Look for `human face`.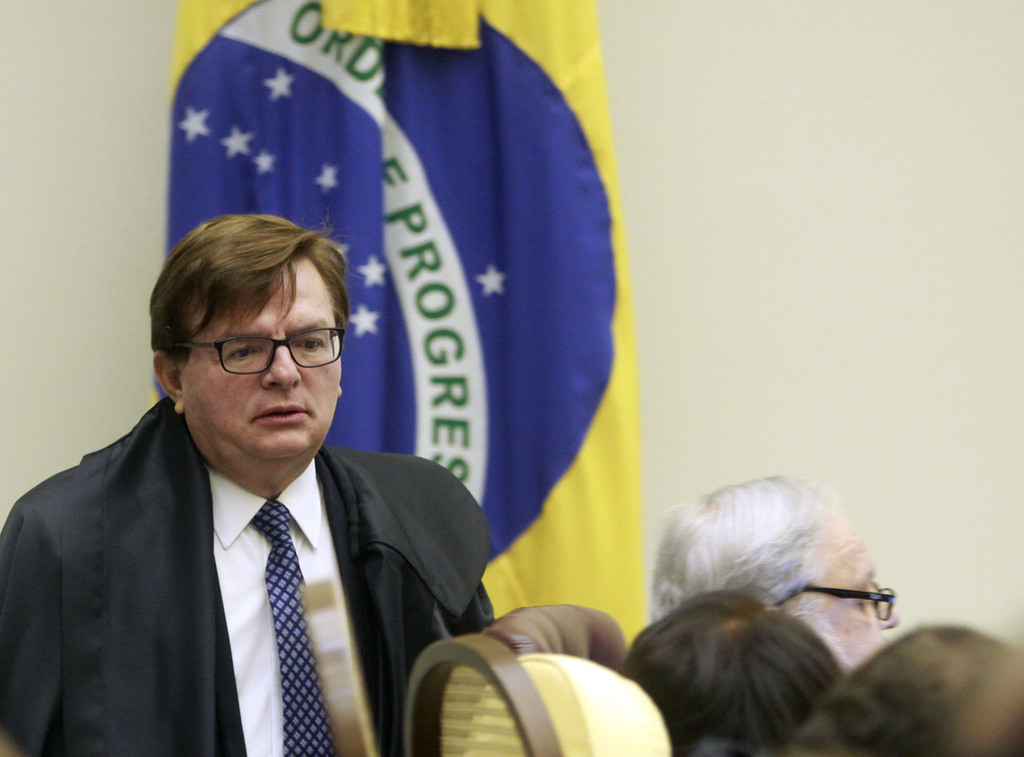
Found: l=795, t=499, r=900, b=672.
